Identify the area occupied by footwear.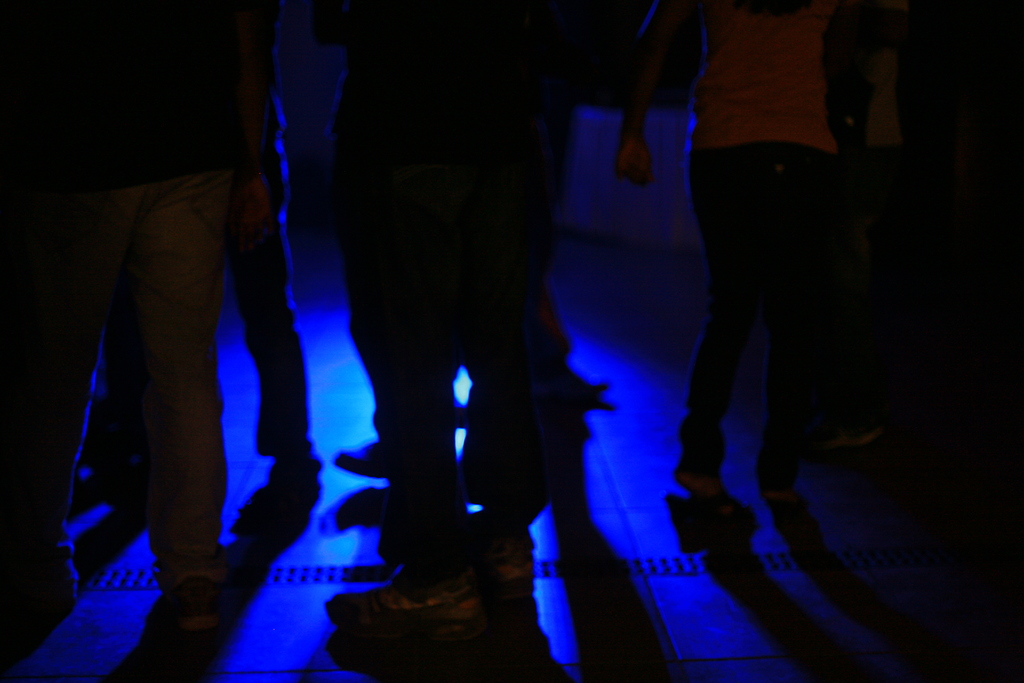
Area: left=332, top=427, right=399, bottom=484.
